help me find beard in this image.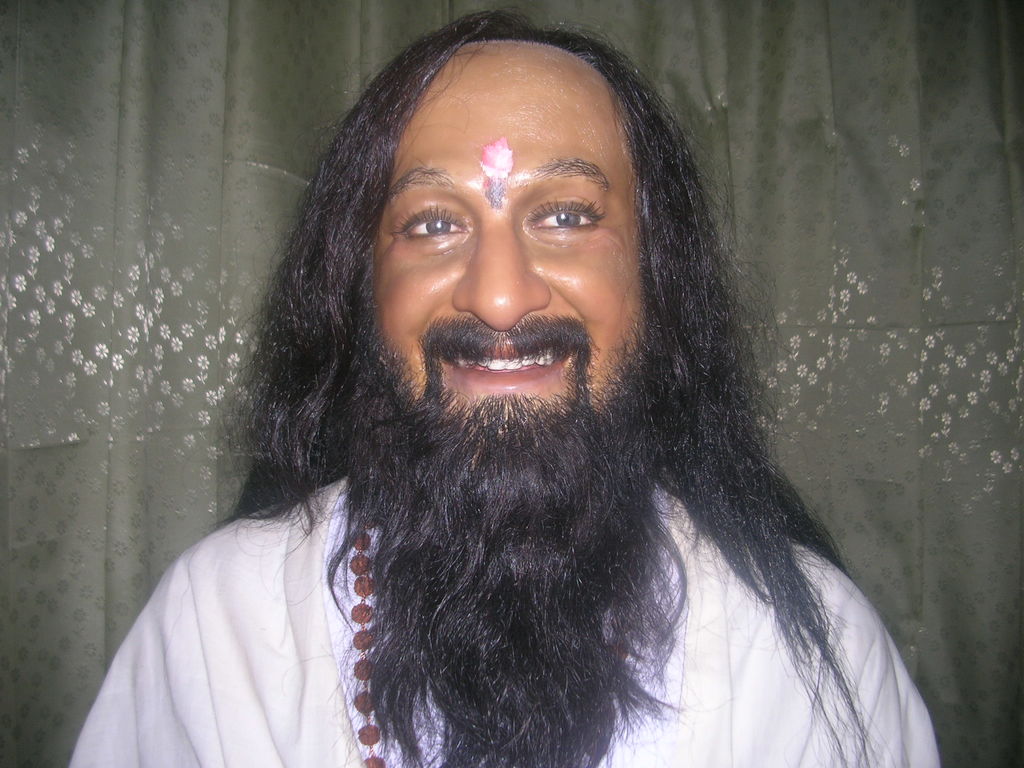
Found it: {"left": 317, "top": 310, "right": 679, "bottom": 767}.
